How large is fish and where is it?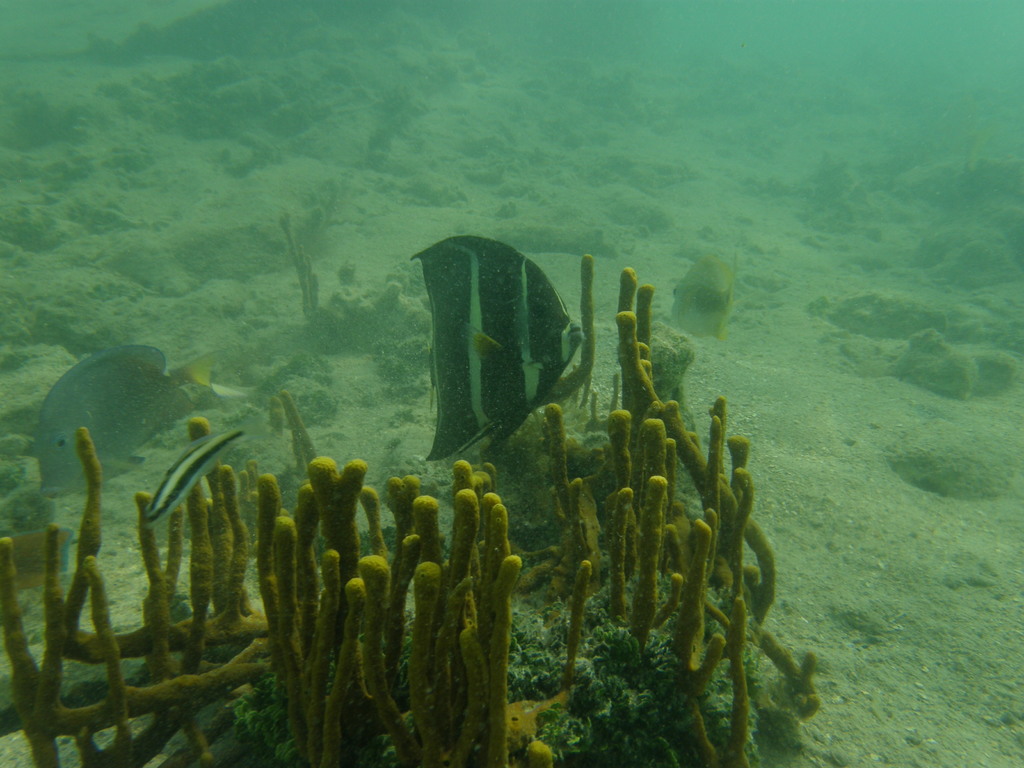
Bounding box: 668/242/735/340.
